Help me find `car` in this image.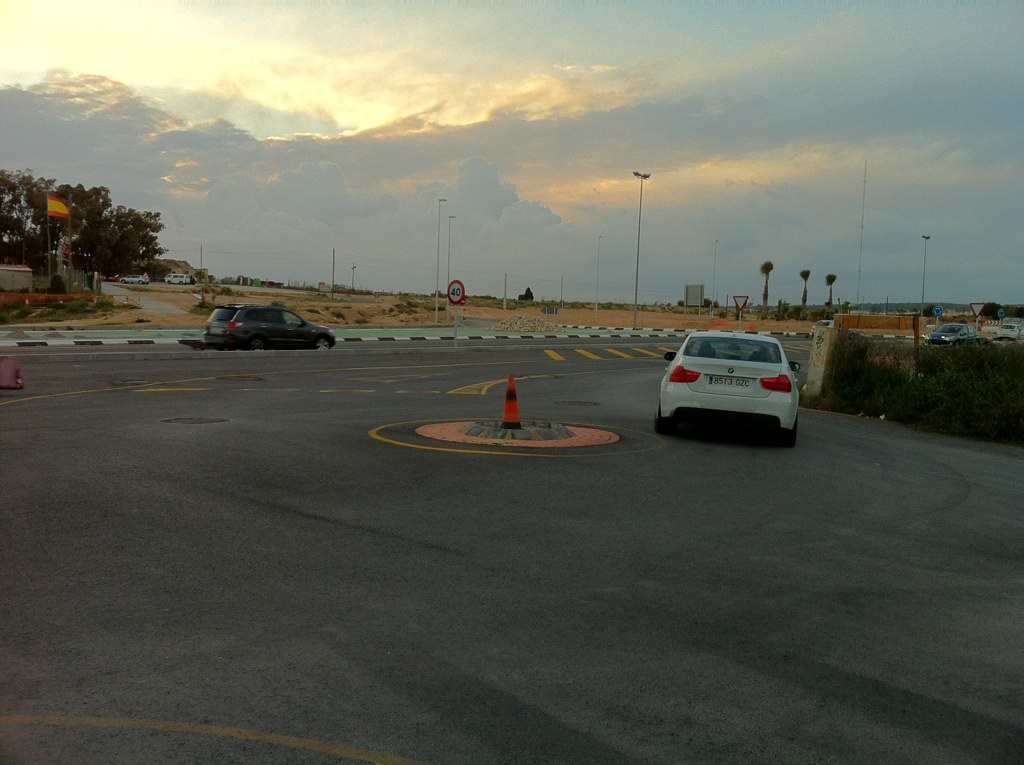
Found it: <bbox>203, 295, 343, 353</bbox>.
